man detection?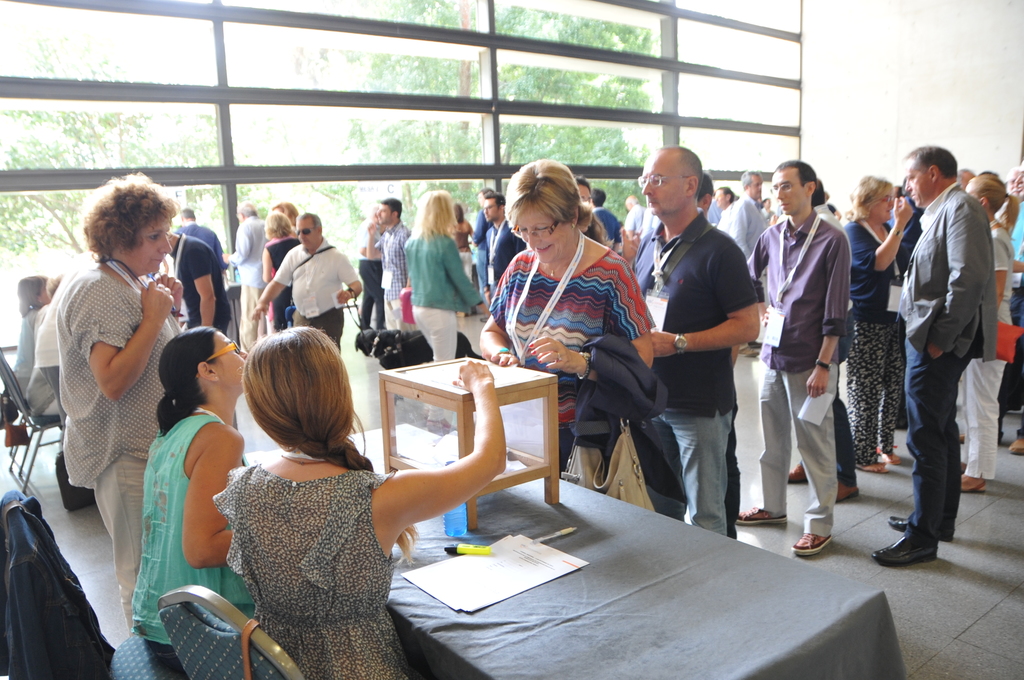
Rect(174, 204, 229, 261)
